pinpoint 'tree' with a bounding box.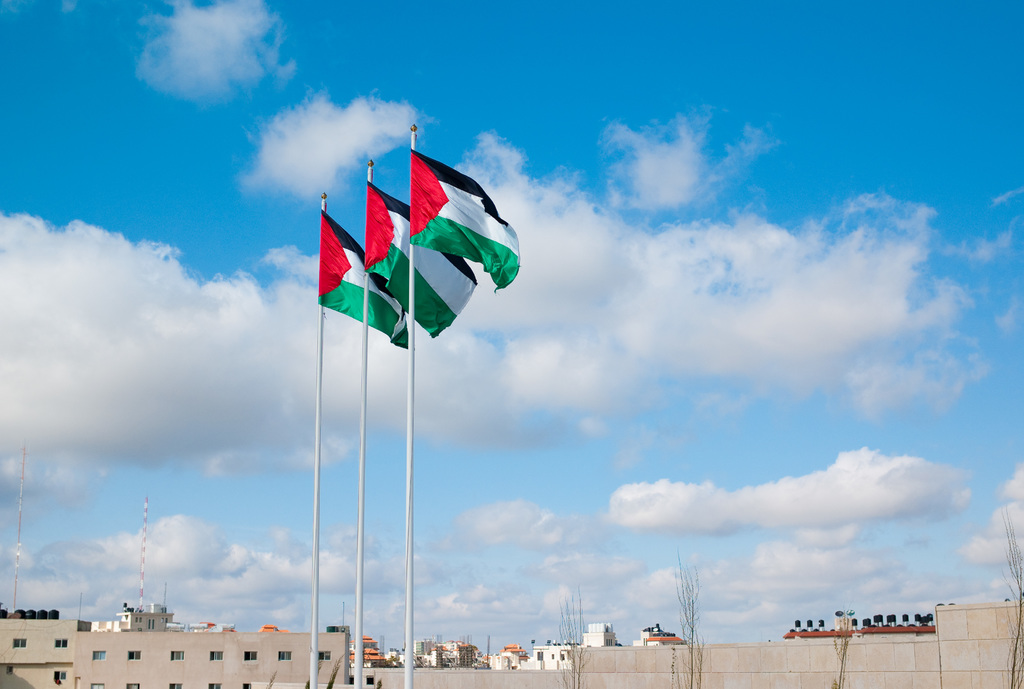
region(540, 570, 606, 688).
